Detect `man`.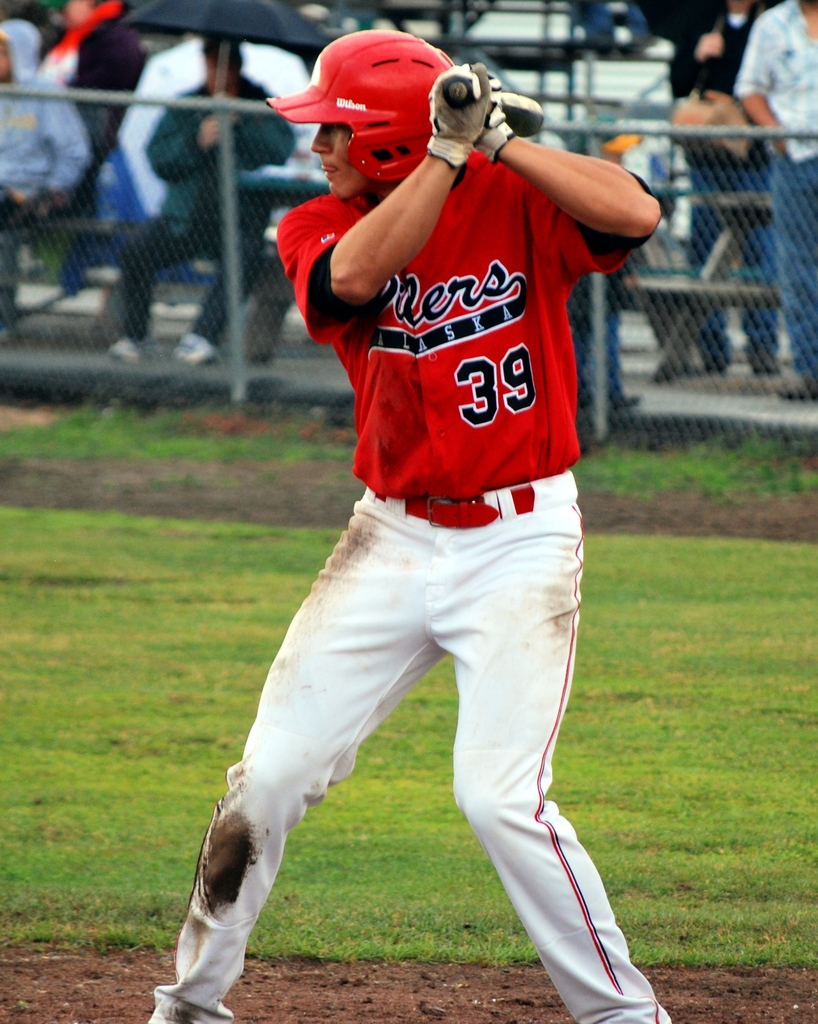
Detected at bbox=[138, 49, 661, 1016].
